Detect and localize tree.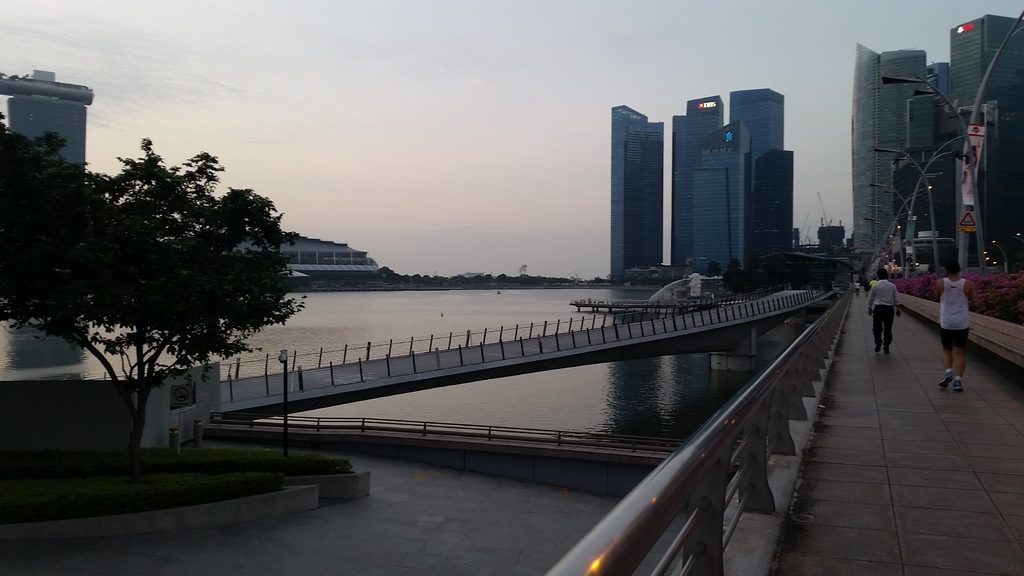
Localized at 707/260/717/280.
